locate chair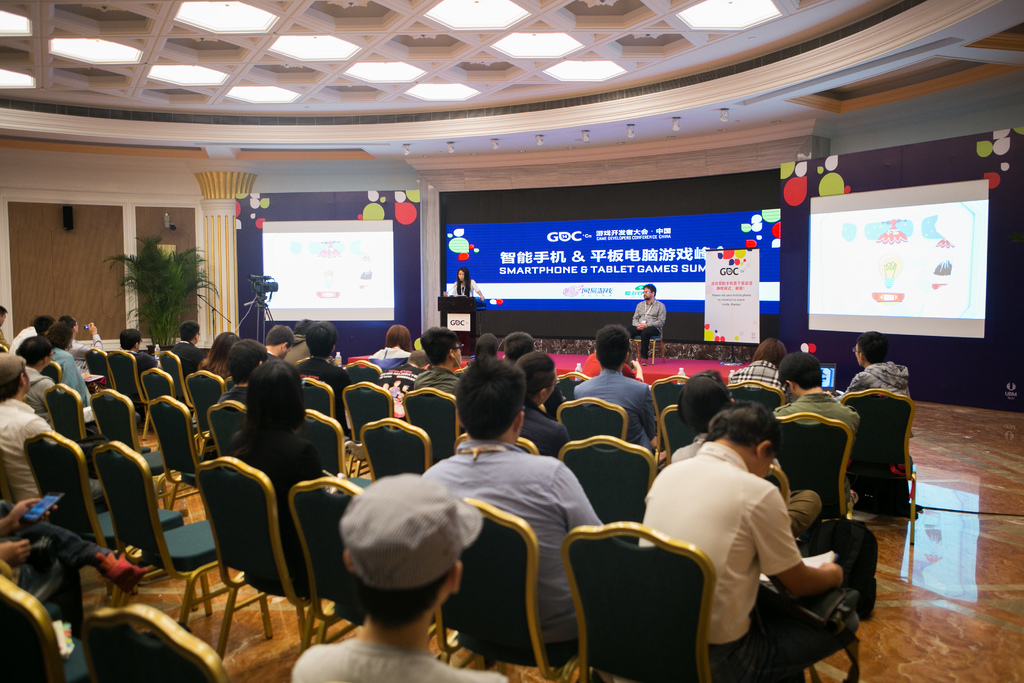
<box>37,386,96,441</box>
